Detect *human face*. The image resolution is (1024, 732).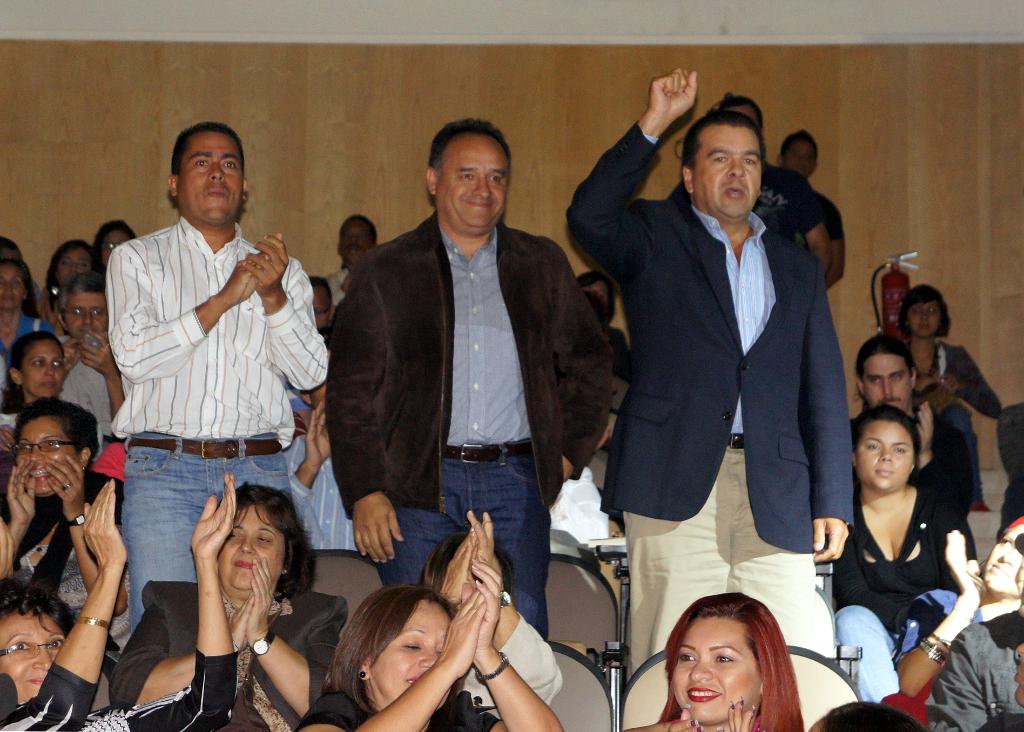
region(105, 229, 127, 266).
